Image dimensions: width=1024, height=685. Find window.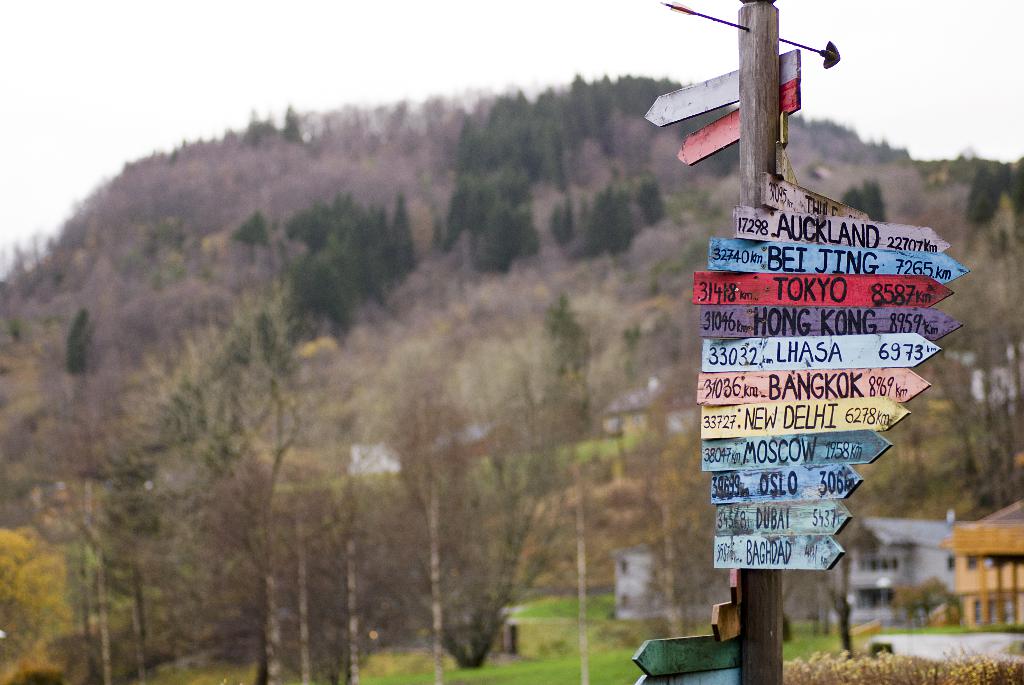
bbox(970, 599, 986, 624).
